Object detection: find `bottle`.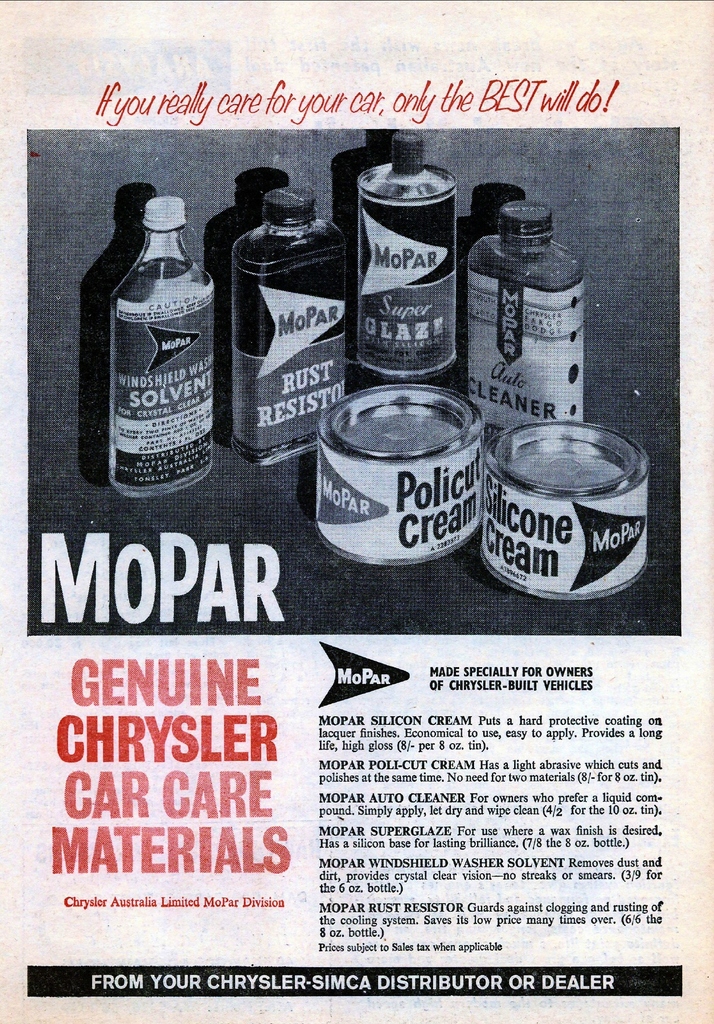
Rect(237, 183, 361, 468).
